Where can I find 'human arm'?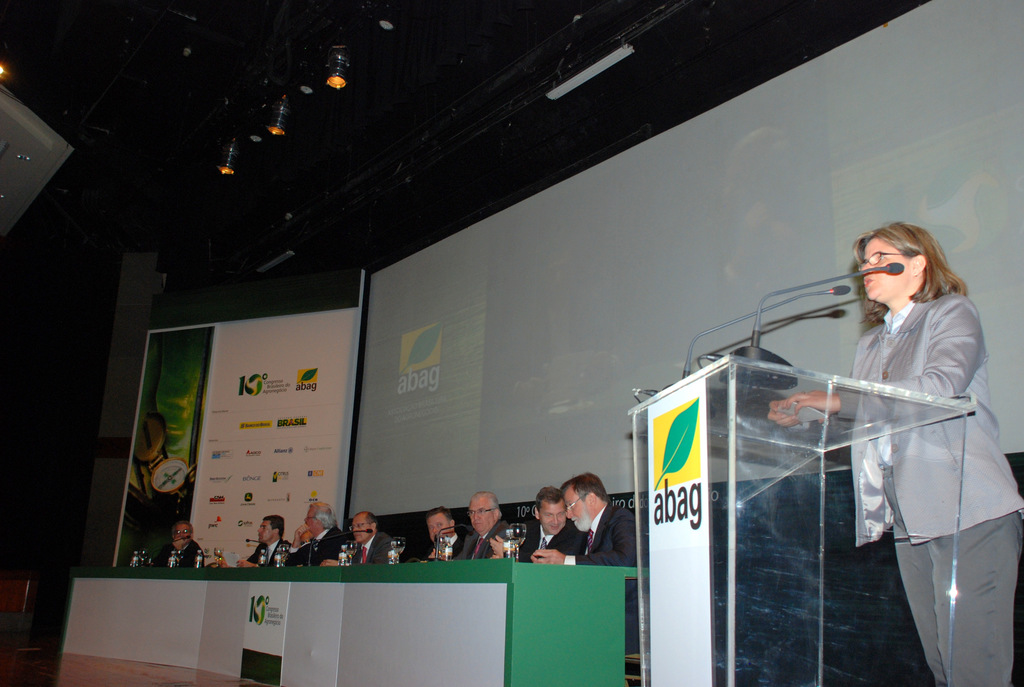
You can find it at (558, 523, 643, 571).
